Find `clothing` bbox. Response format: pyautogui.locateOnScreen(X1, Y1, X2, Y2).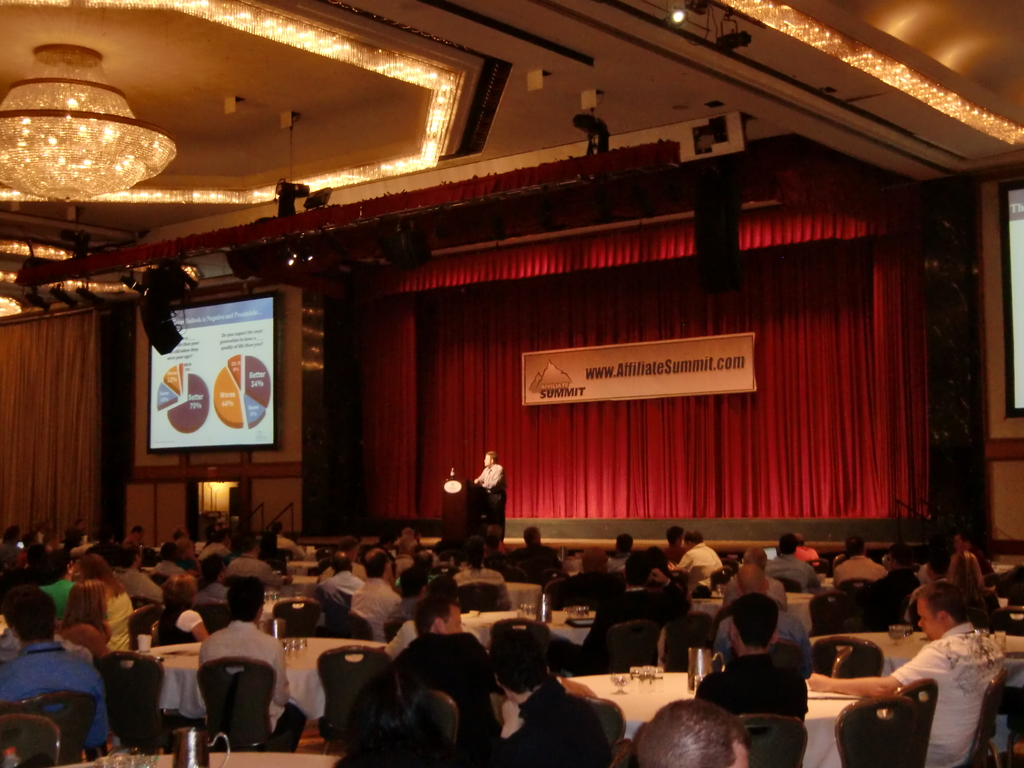
pyautogui.locateOnScreen(697, 653, 805, 723).
